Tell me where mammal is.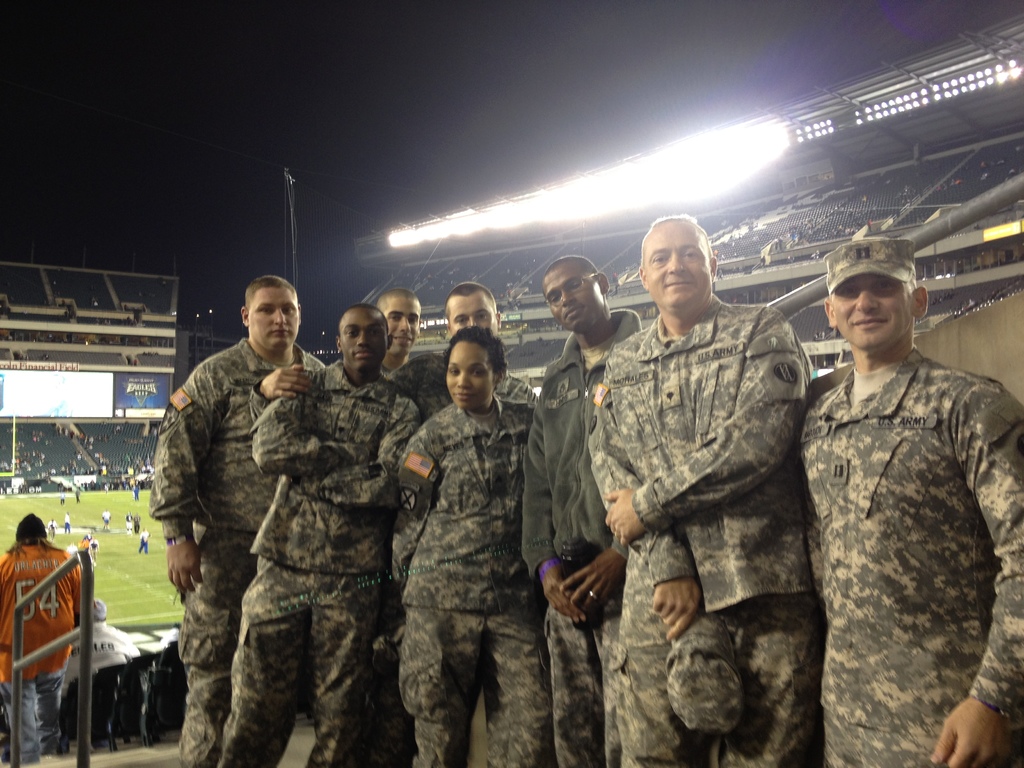
mammal is at <bbox>65, 513, 71, 534</bbox>.
